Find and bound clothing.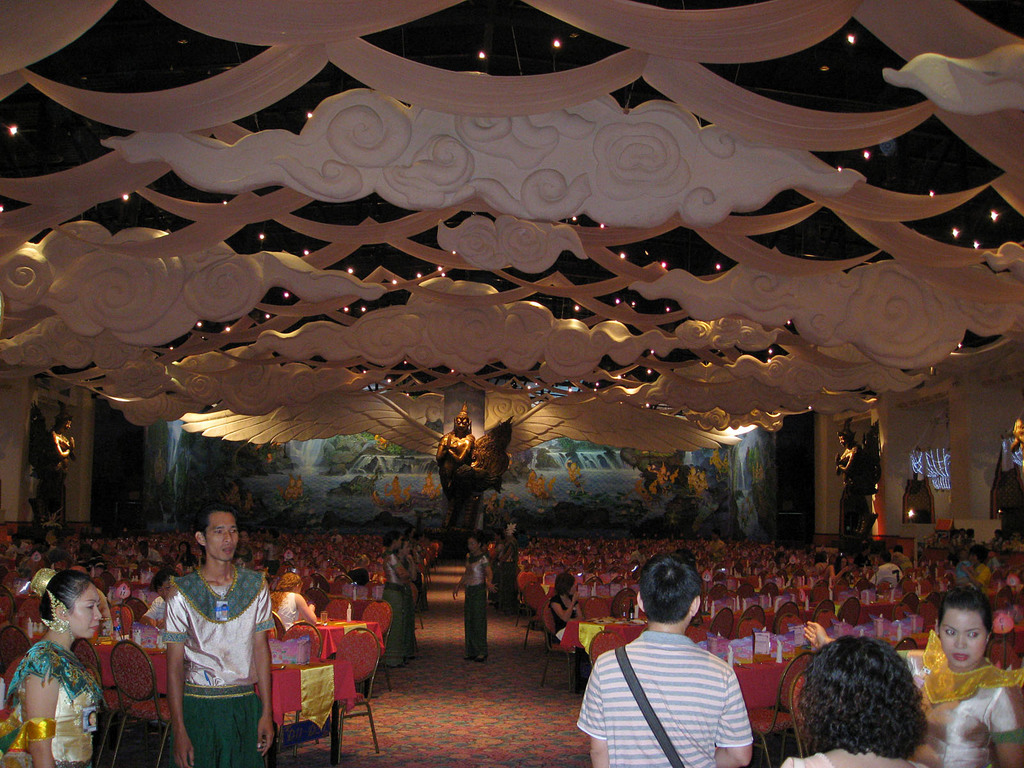
Bound: {"left": 970, "top": 563, "right": 989, "bottom": 594}.
